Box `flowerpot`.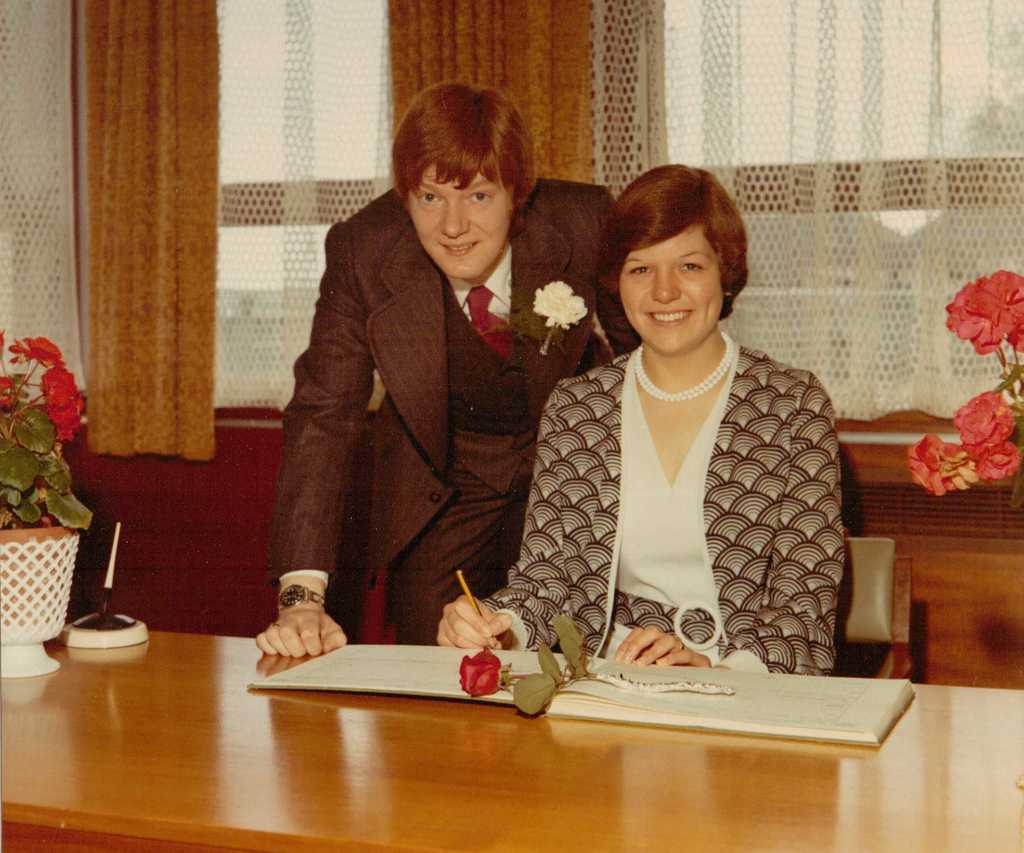
<bbox>0, 511, 88, 673</bbox>.
